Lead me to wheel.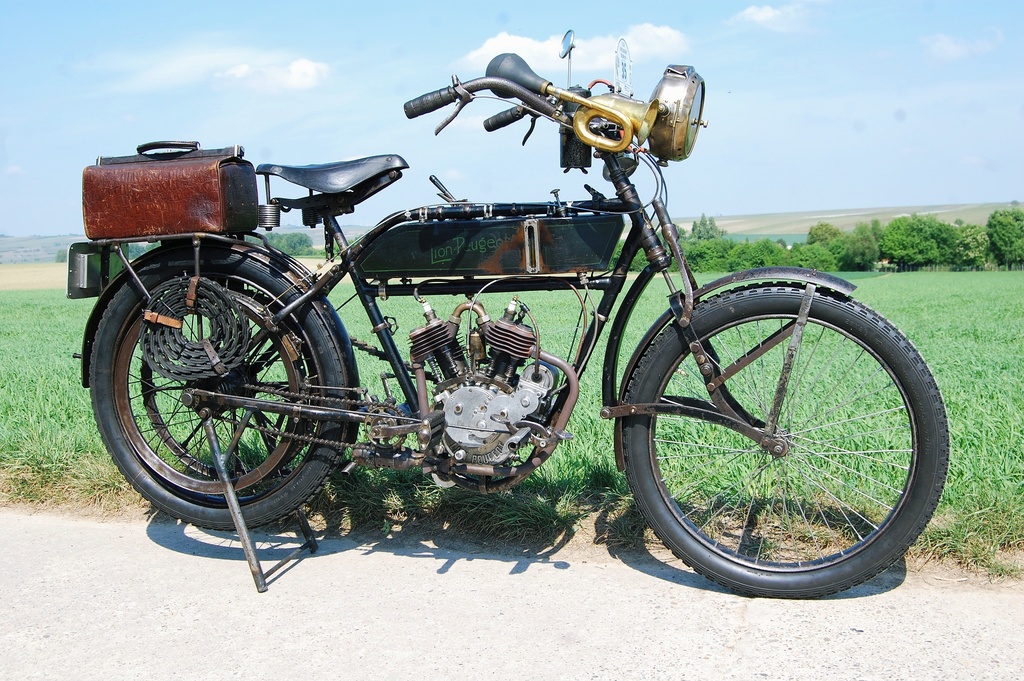
Lead to [622, 280, 950, 596].
